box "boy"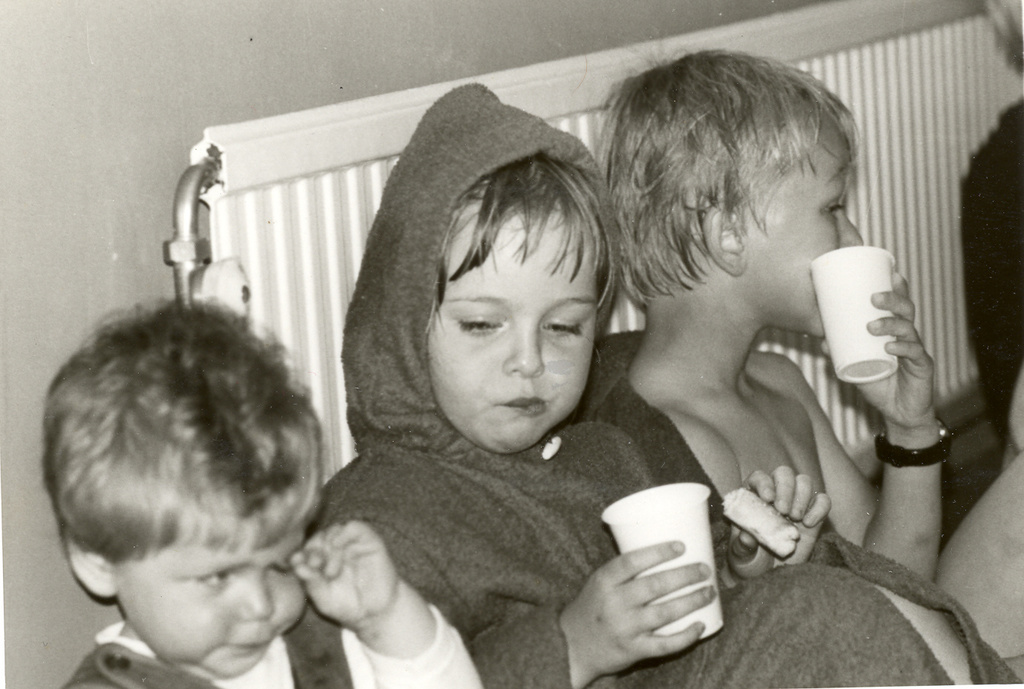
Rect(314, 82, 1023, 688)
